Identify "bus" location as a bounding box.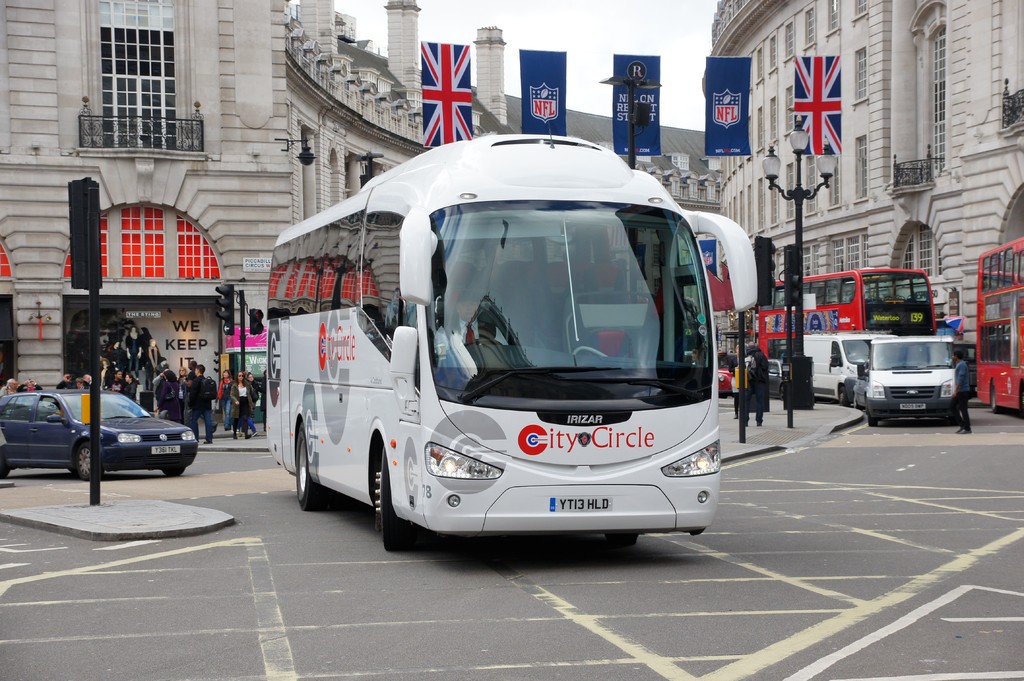
264,130,762,555.
